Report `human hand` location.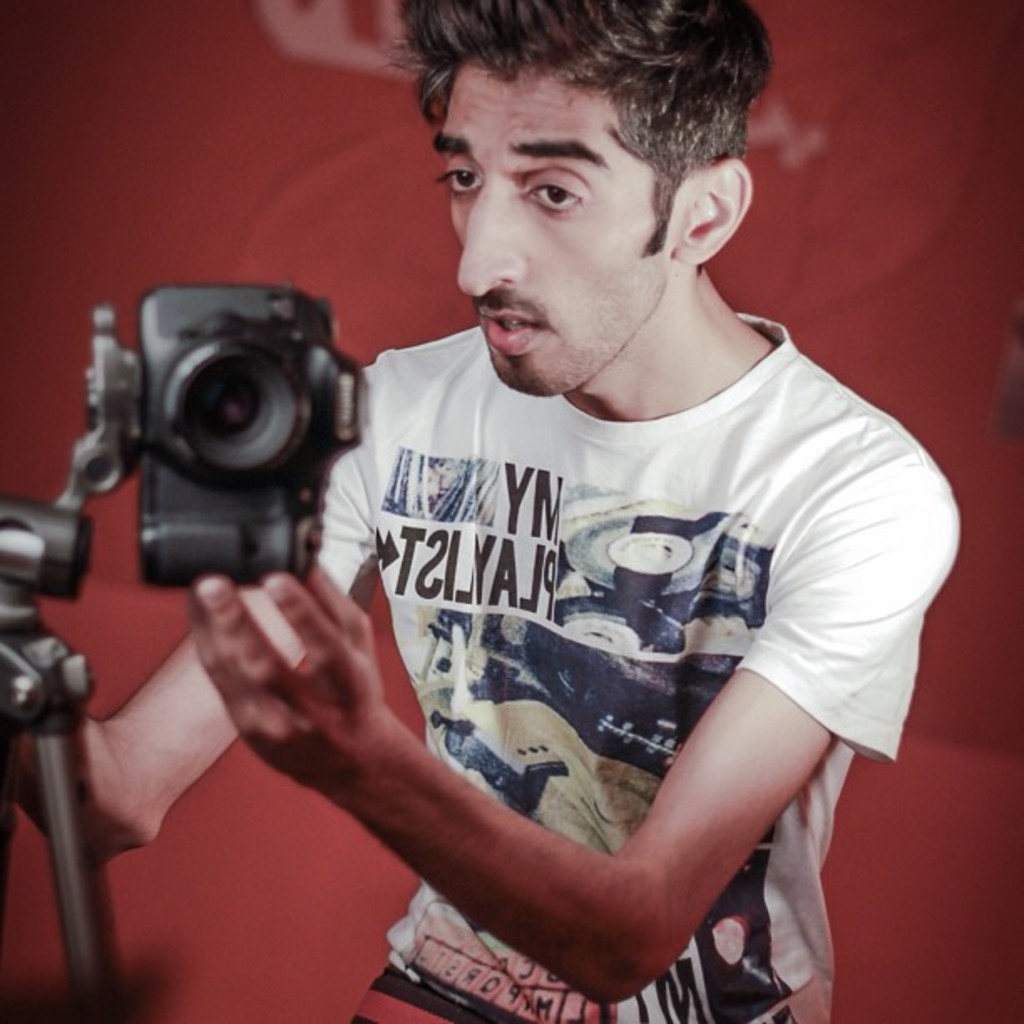
Report: (x1=167, y1=559, x2=422, y2=808).
